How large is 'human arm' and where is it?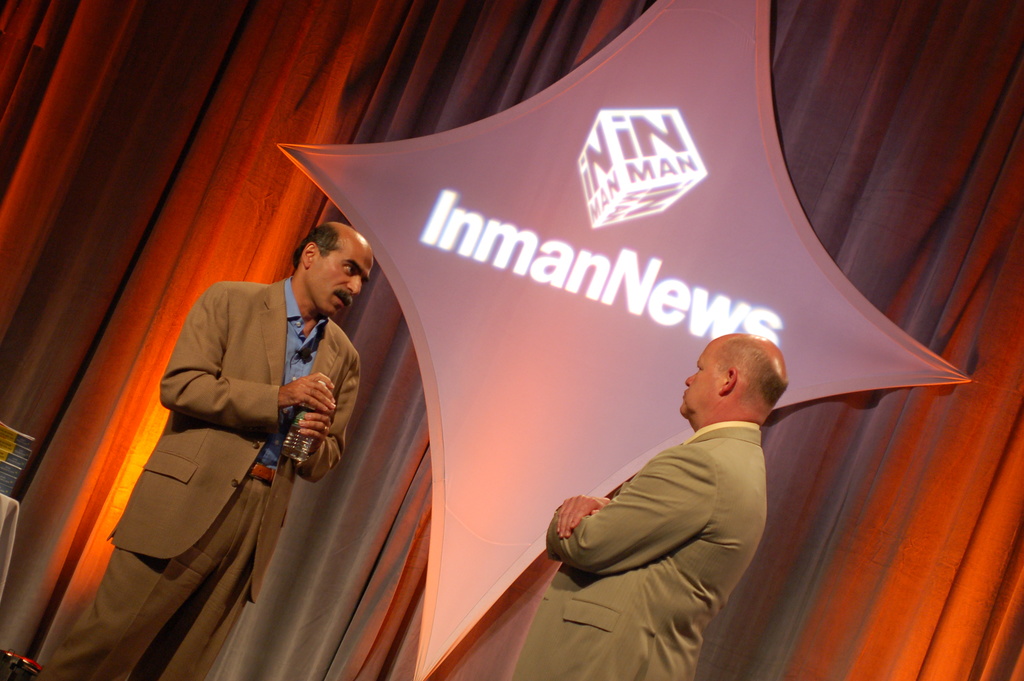
Bounding box: (x1=569, y1=429, x2=759, y2=612).
